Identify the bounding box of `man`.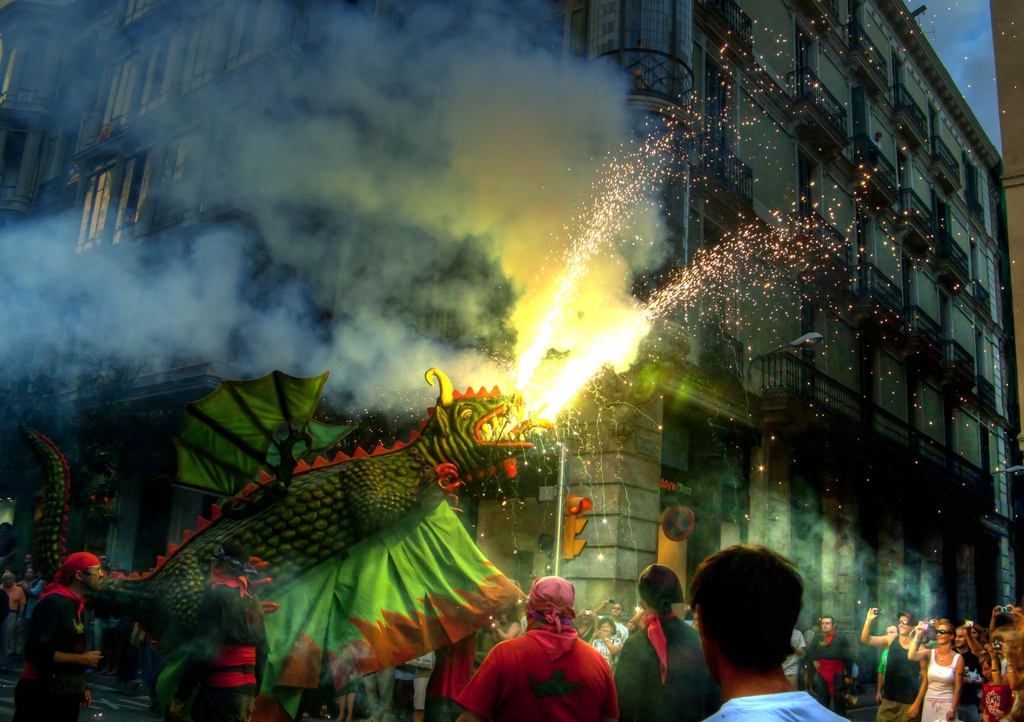
801:611:857:717.
